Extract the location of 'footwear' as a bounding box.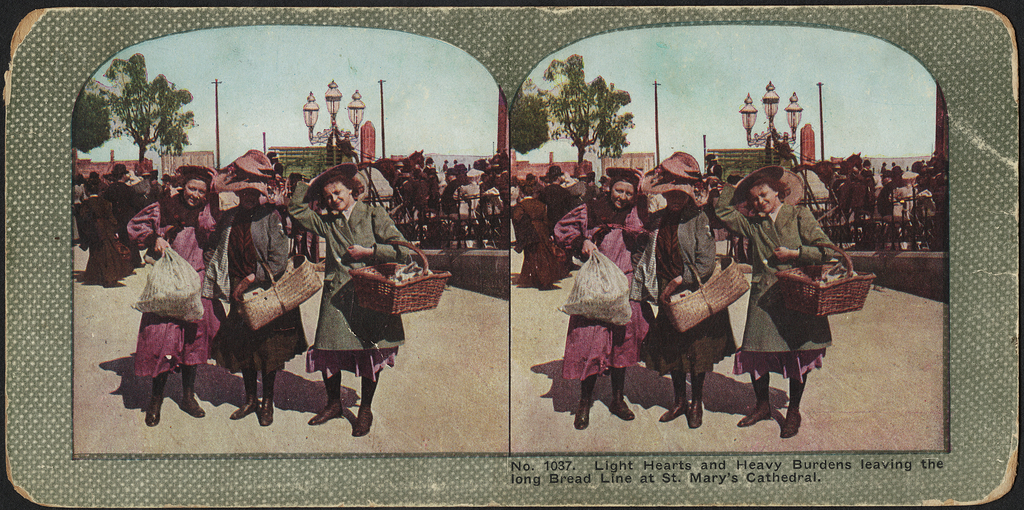
(781,411,803,437).
